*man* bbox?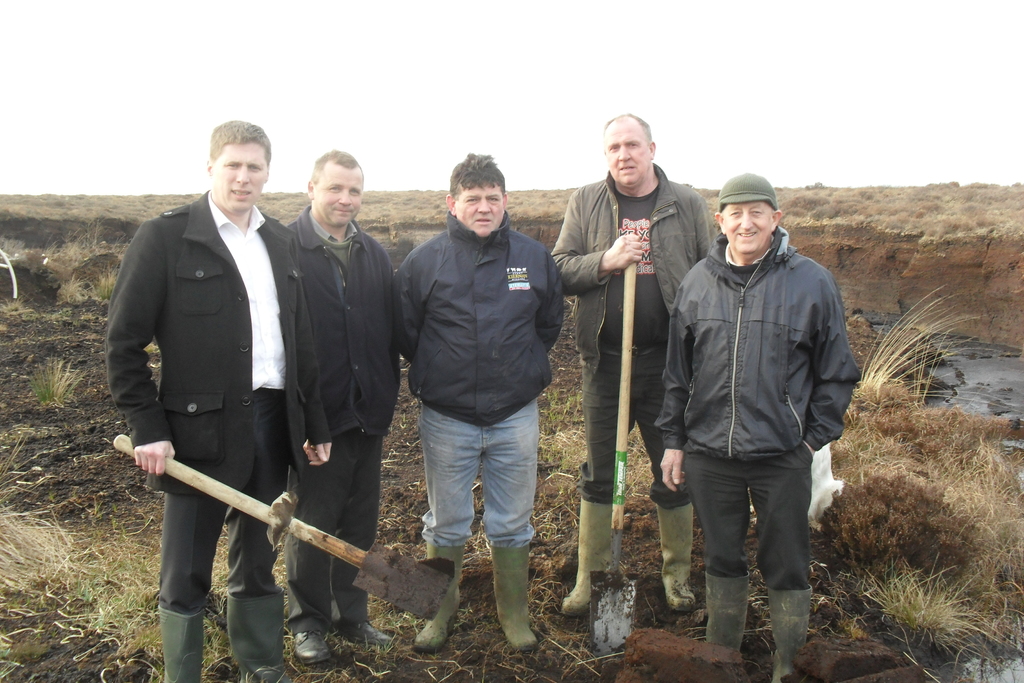
[108, 101, 323, 656]
